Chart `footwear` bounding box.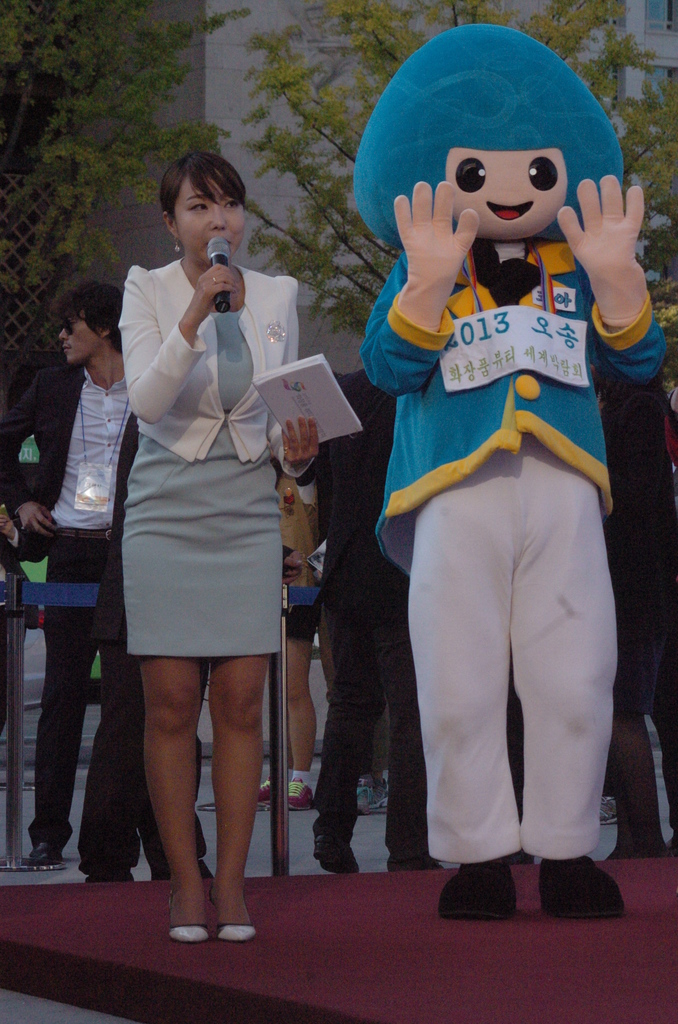
Charted: (x1=597, y1=790, x2=622, y2=826).
